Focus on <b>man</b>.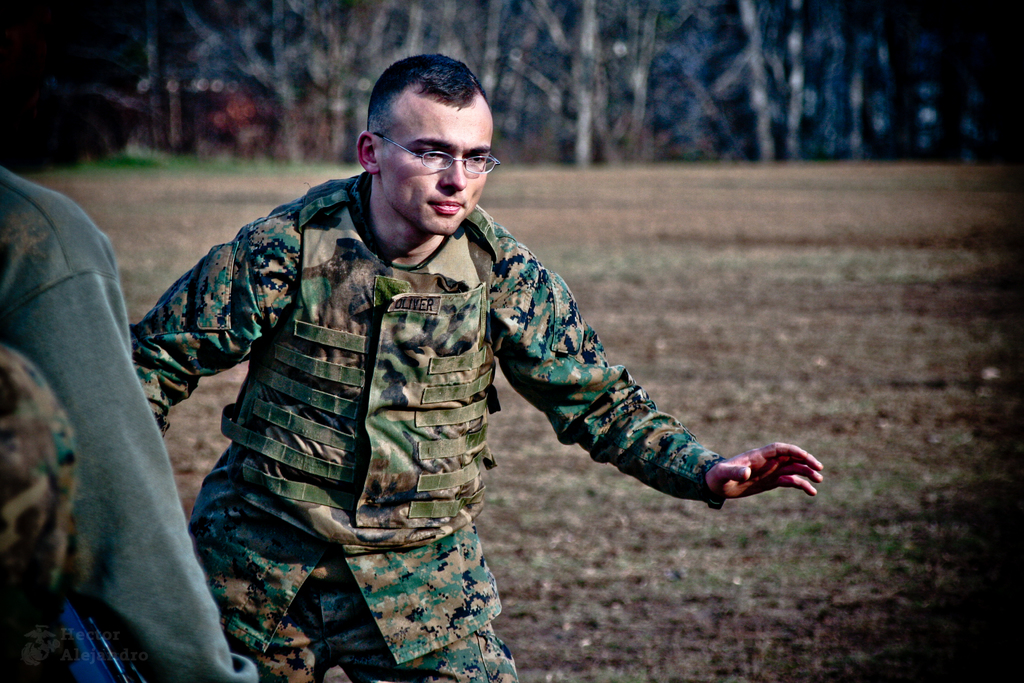
Focused at {"left": 0, "top": 167, "right": 259, "bottom": 682}.
